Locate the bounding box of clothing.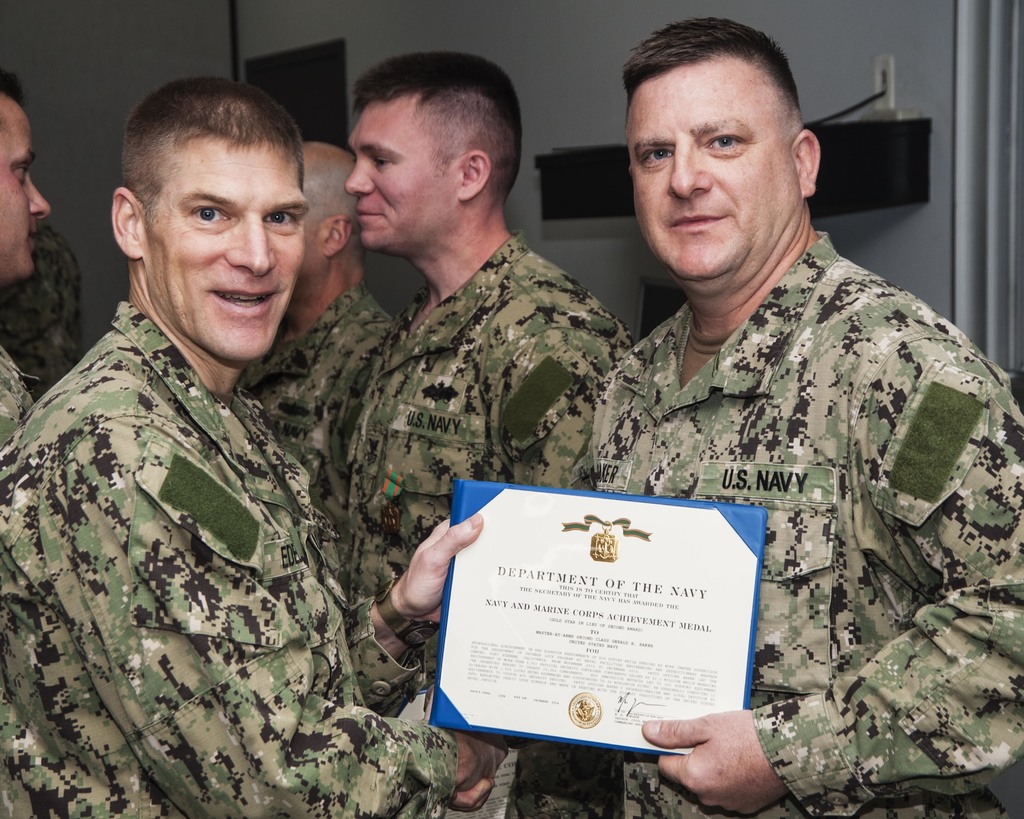
Bounding box: {"left": 0, "top": 296, "right": 460, "bottom": 818}.
